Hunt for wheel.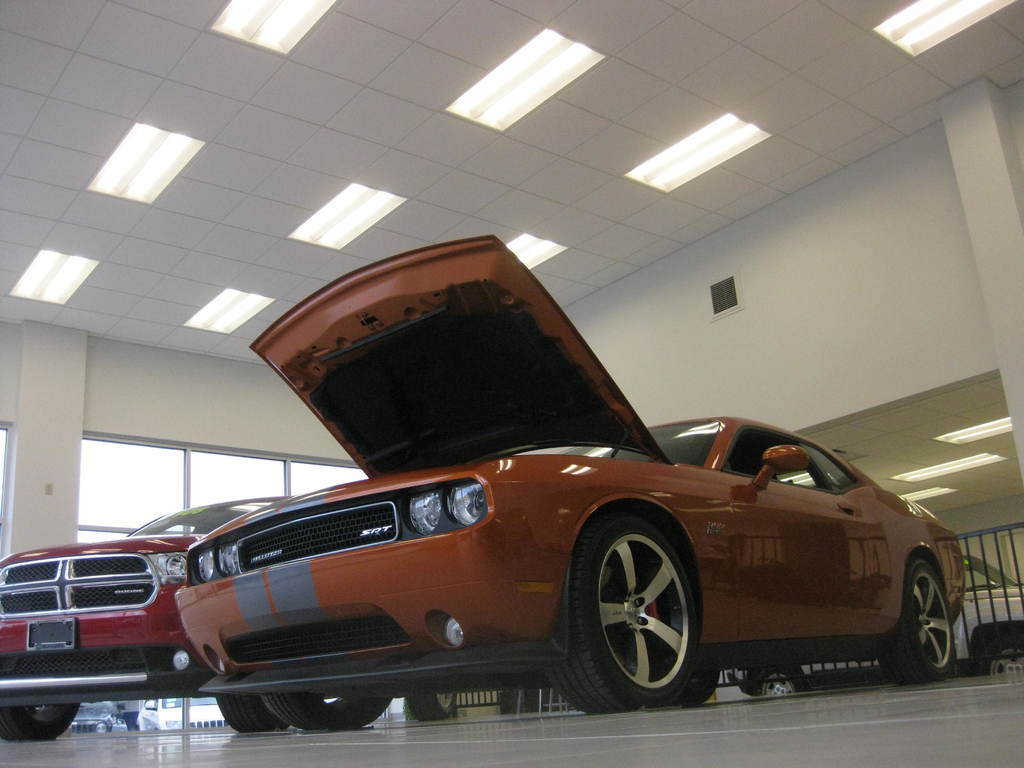
Hunted down at {"left": 0, "top": 701, "right": 83, "bottom": 741}.
